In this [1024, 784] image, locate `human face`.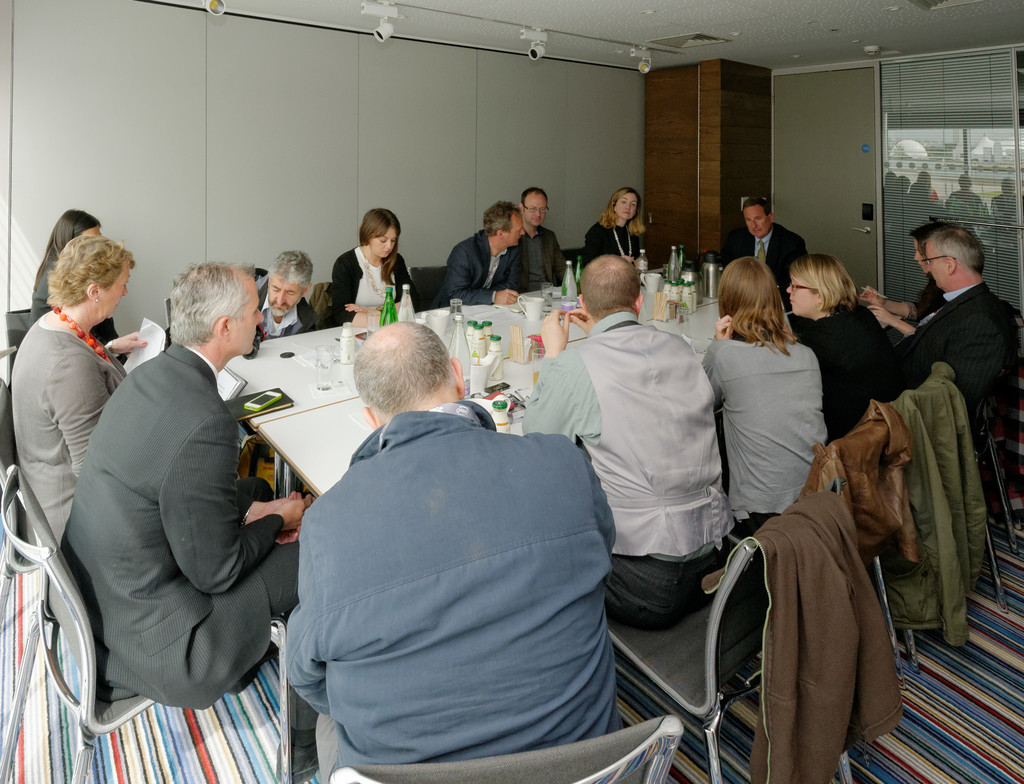
Bounding box: {"x1": 526, "y1": 192, "x2": 542, "y2": 228}.
